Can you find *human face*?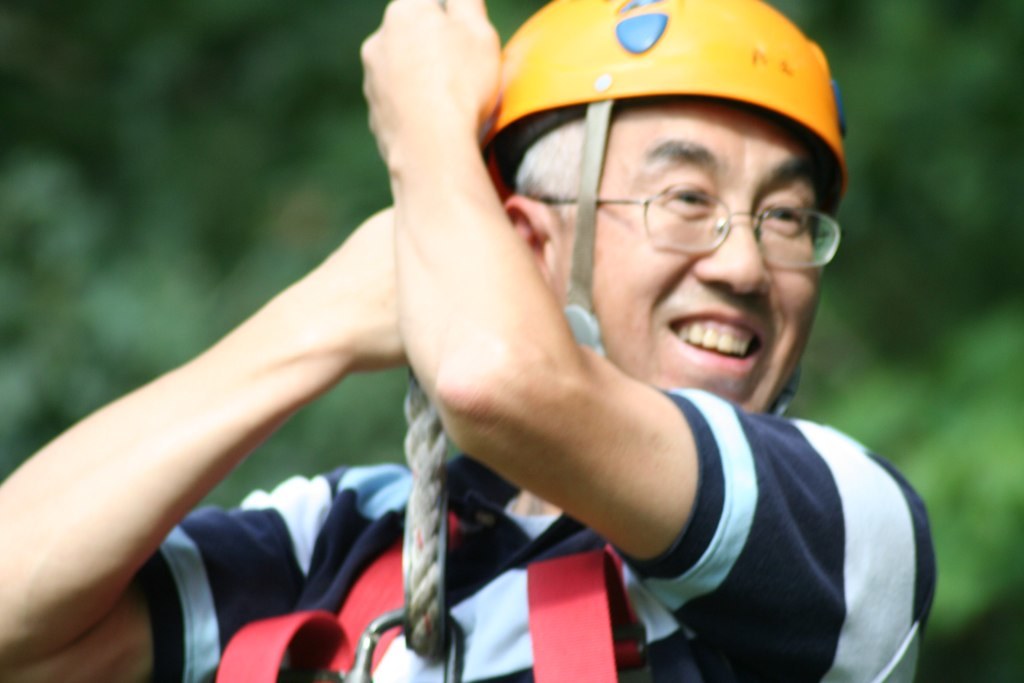
Yes, bounding box: <box>559,101,825,412</box>.
